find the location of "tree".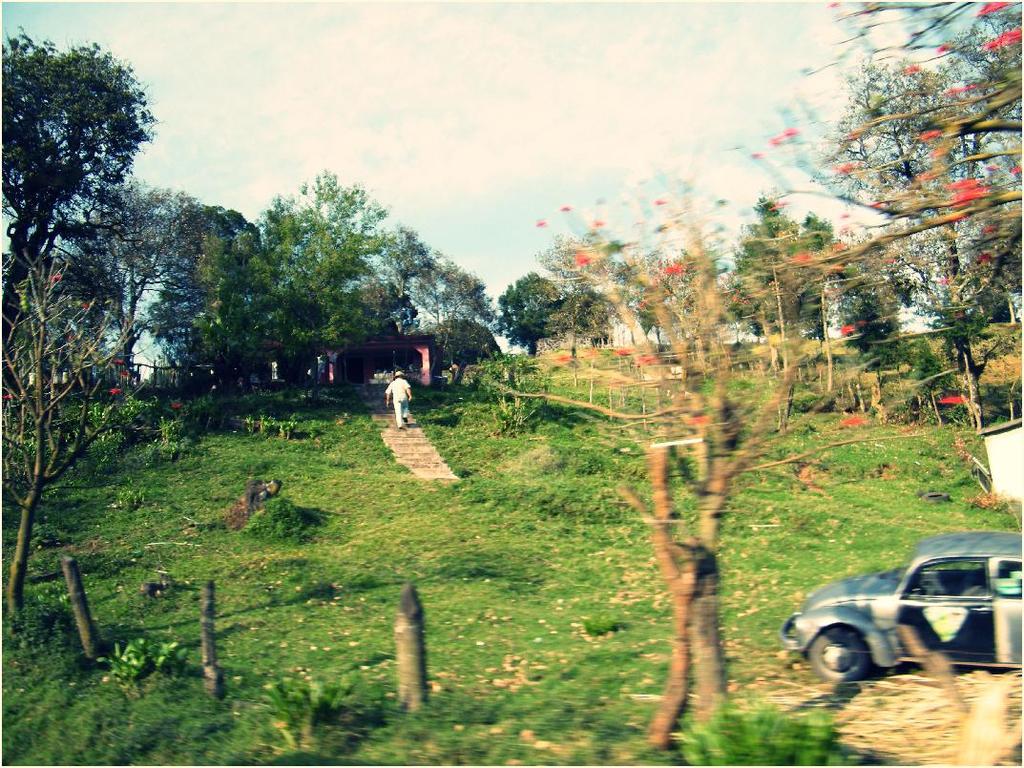
Location: bbox=(814, 54, 1023, 435).
